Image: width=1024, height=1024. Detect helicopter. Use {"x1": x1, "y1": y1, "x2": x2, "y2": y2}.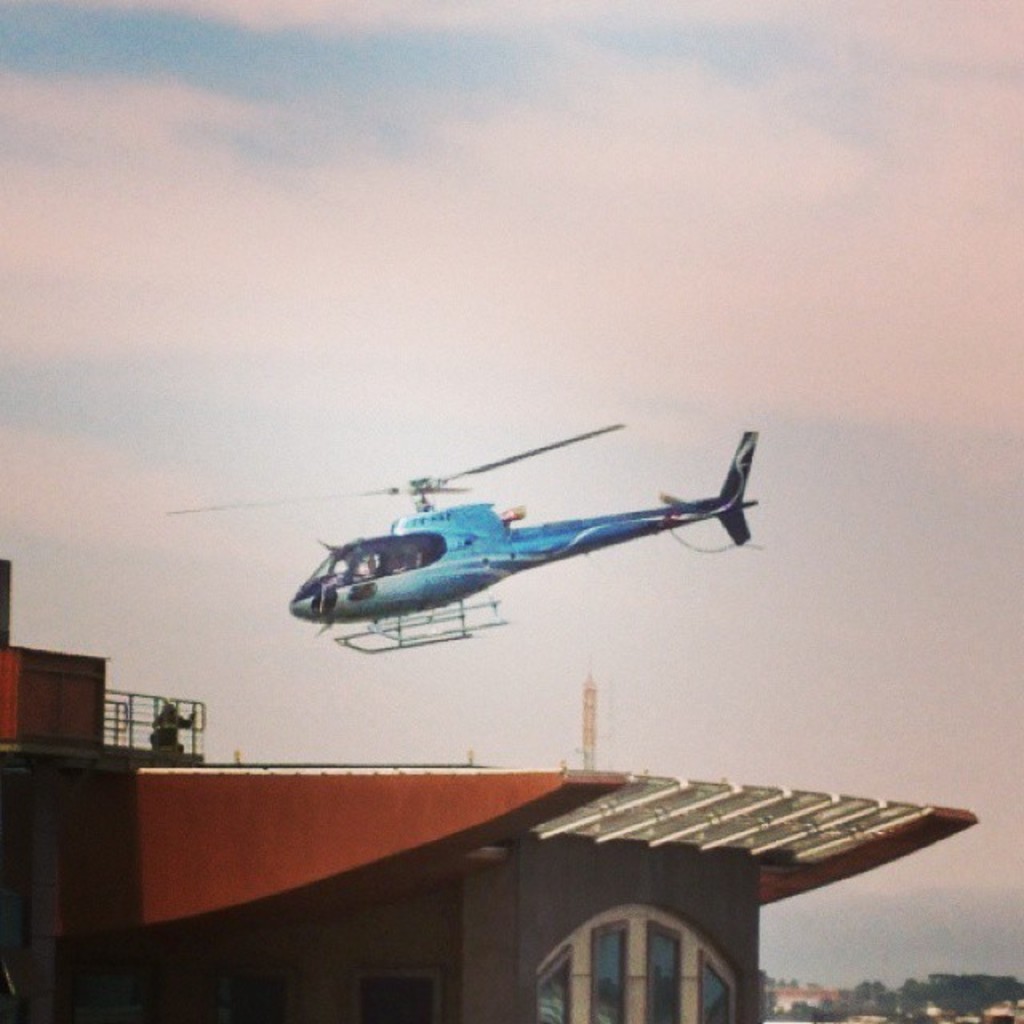
{"x1": 269, "y1": 406, "x2": 782, "y2": 661}.
